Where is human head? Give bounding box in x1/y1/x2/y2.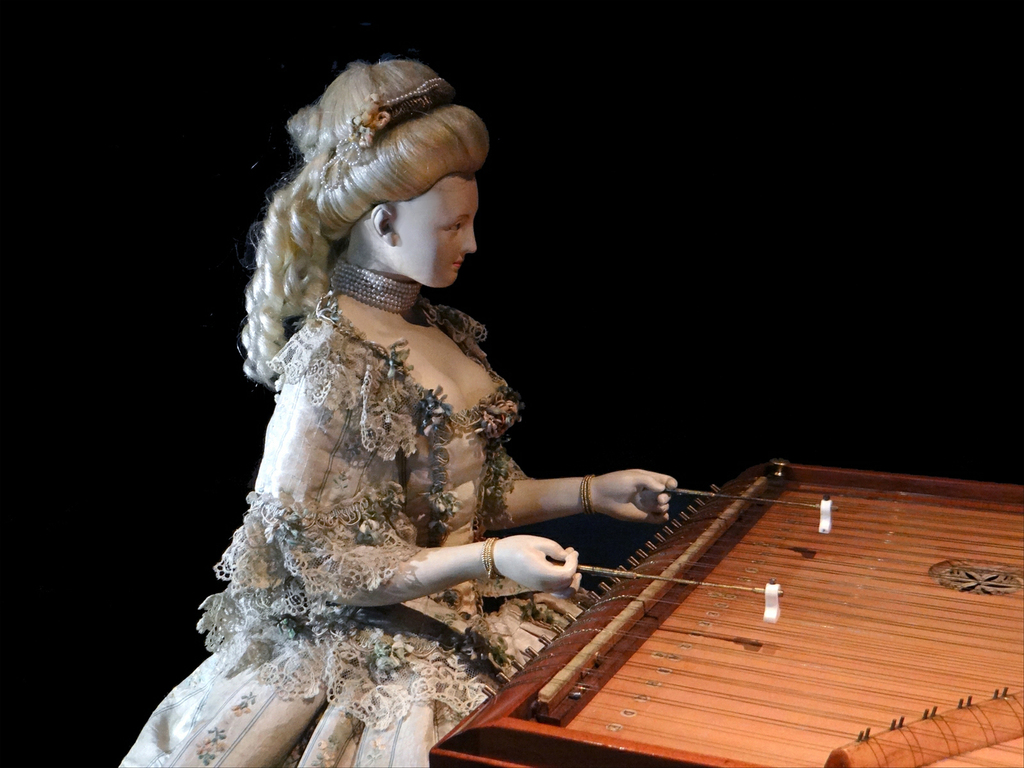
344/98/483/285.
